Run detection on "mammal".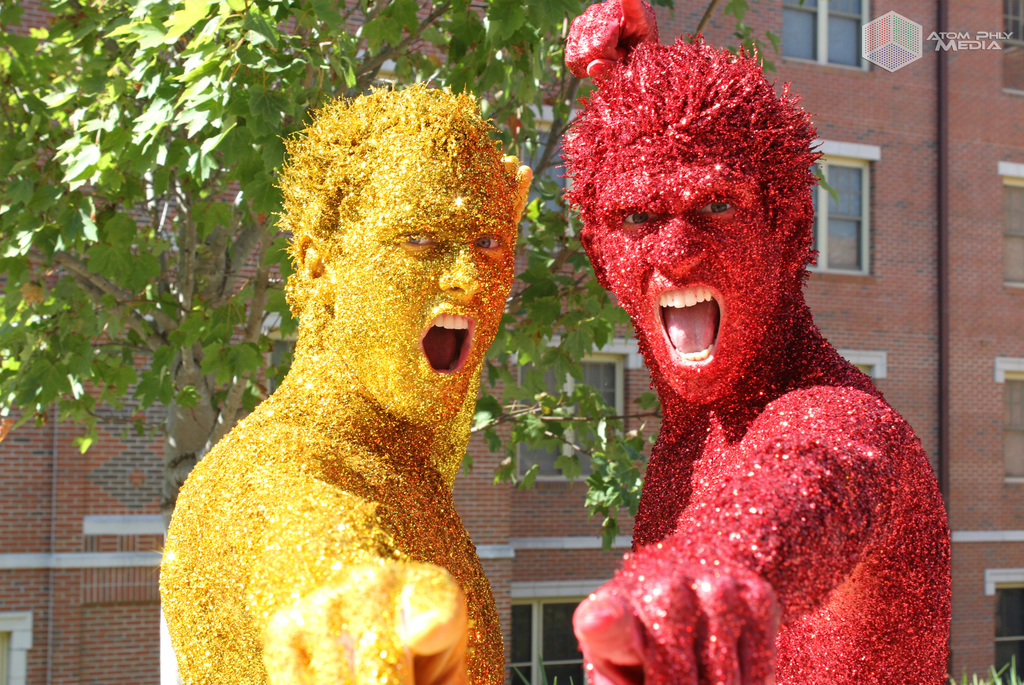
Result: {"left": 157, "top": 78, "right": 530, "bottom": 684}.
